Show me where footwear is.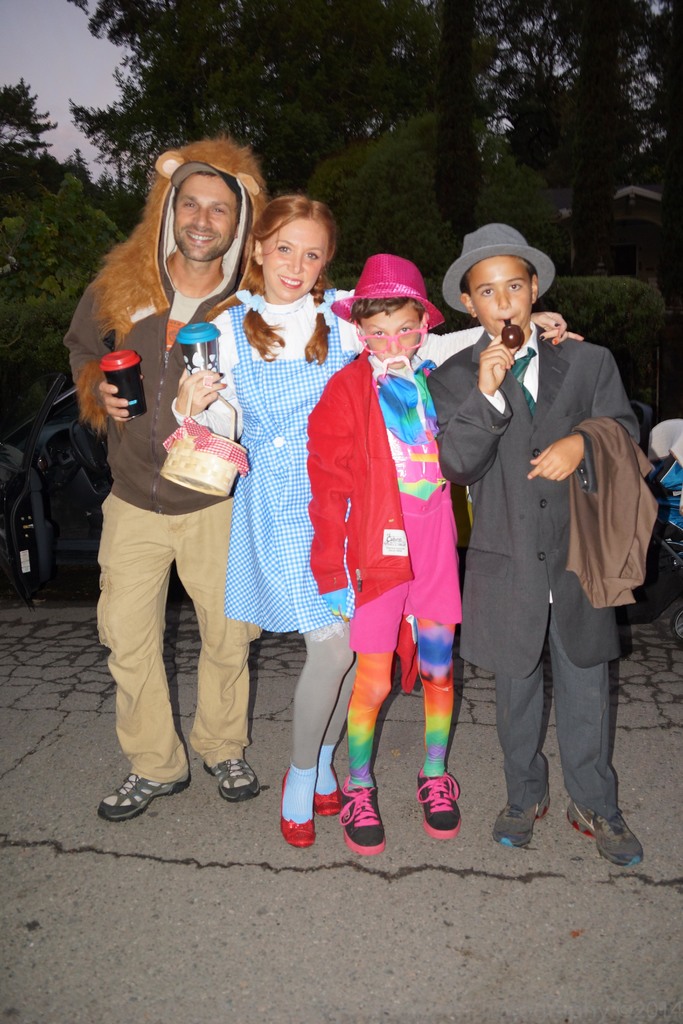
footwear is at region(275, 767, 322, 858).
